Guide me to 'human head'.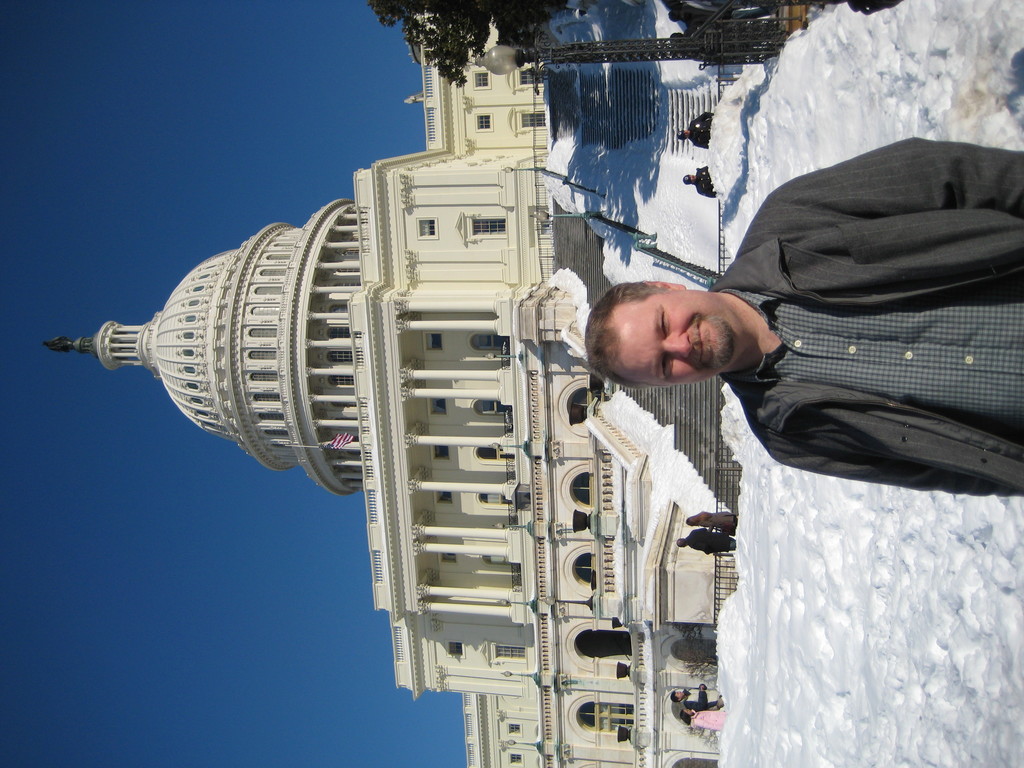
Guidance: <bbox>677, 536, 689, 547</bbox>.
